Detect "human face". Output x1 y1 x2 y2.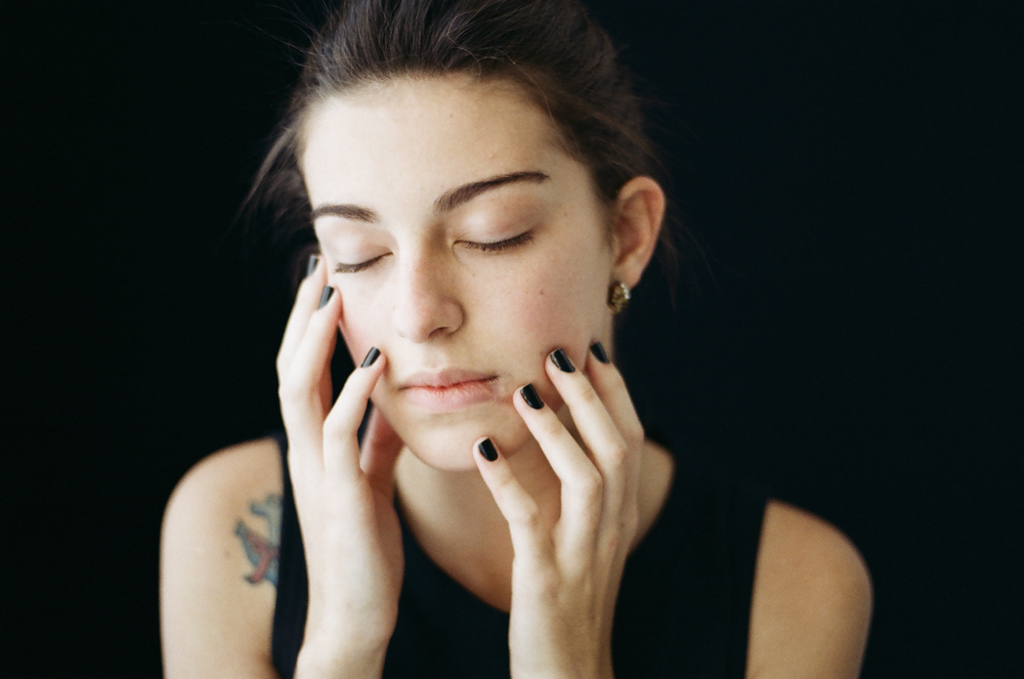
295 66 608 470.
